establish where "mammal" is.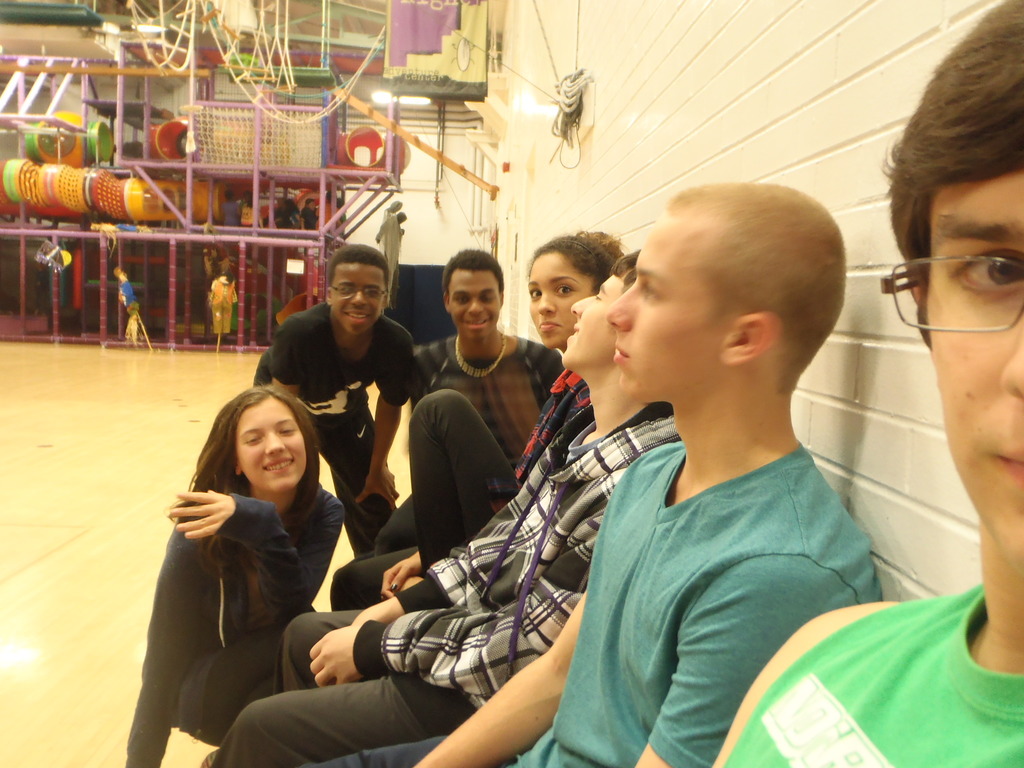
Established at (left=333, top=228, right=625, bottom=599).
